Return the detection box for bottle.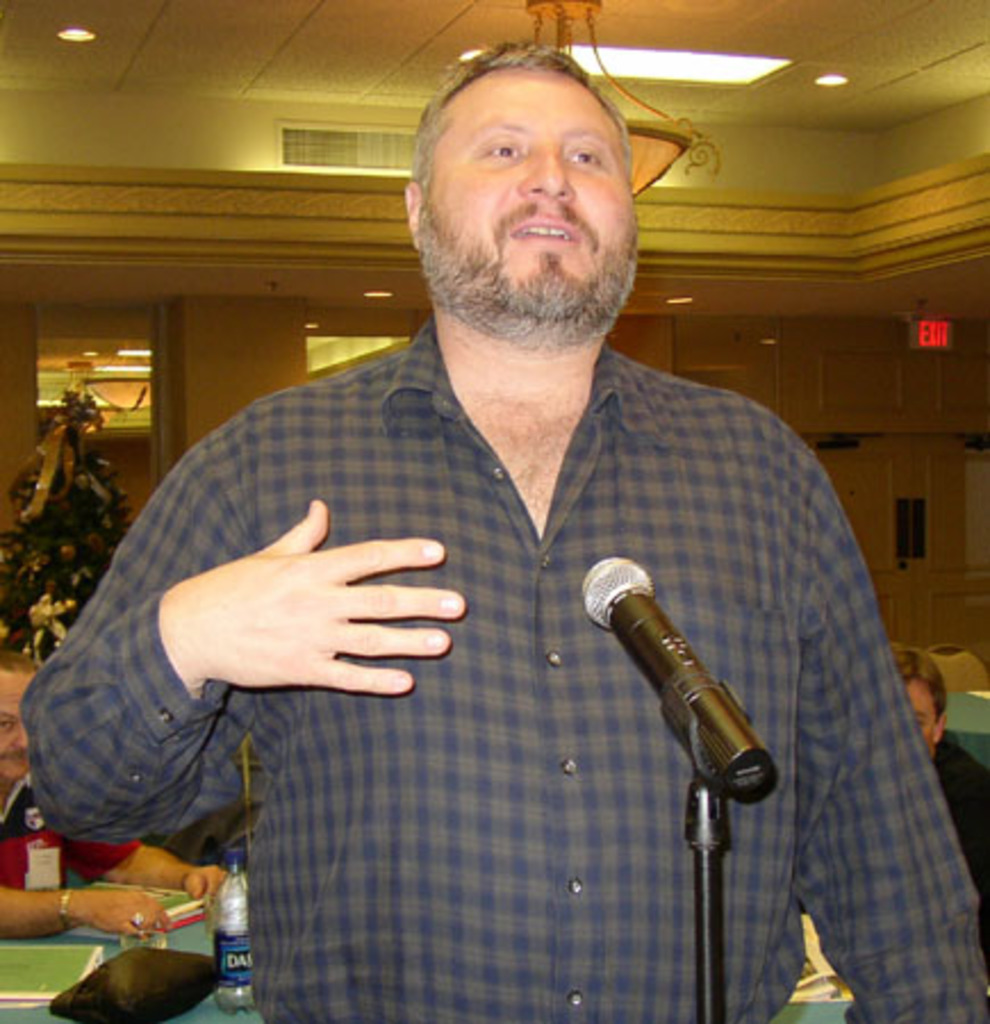
(209, 856, 253, 1015).
